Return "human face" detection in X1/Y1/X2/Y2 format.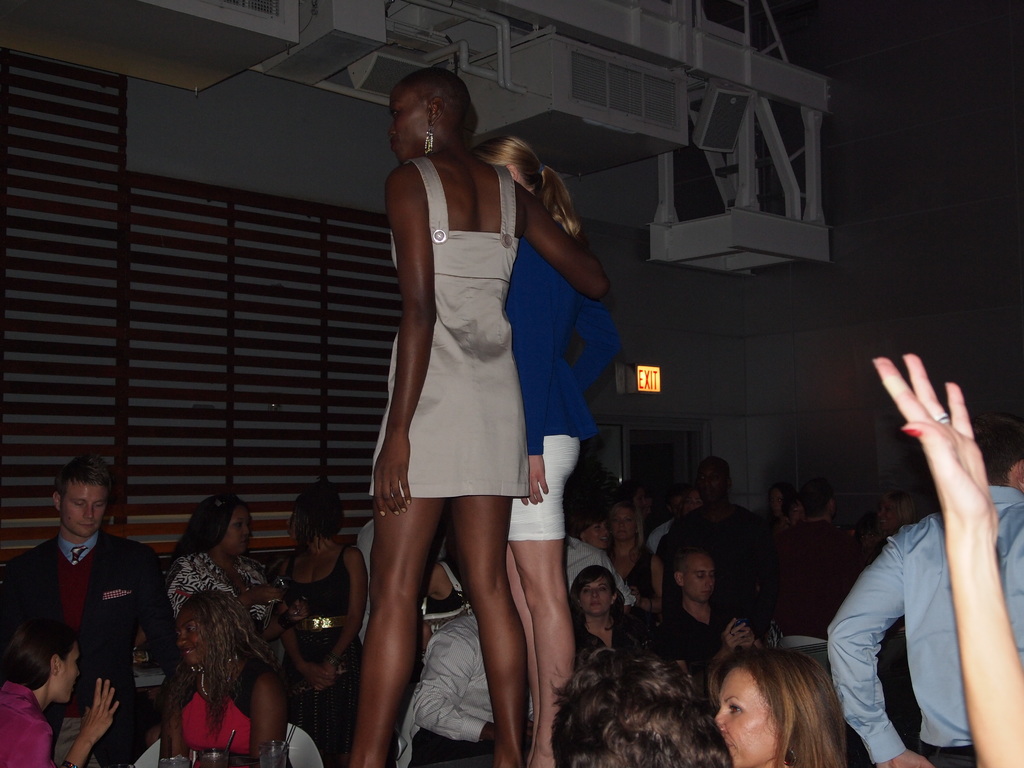
685/554/715/600.
